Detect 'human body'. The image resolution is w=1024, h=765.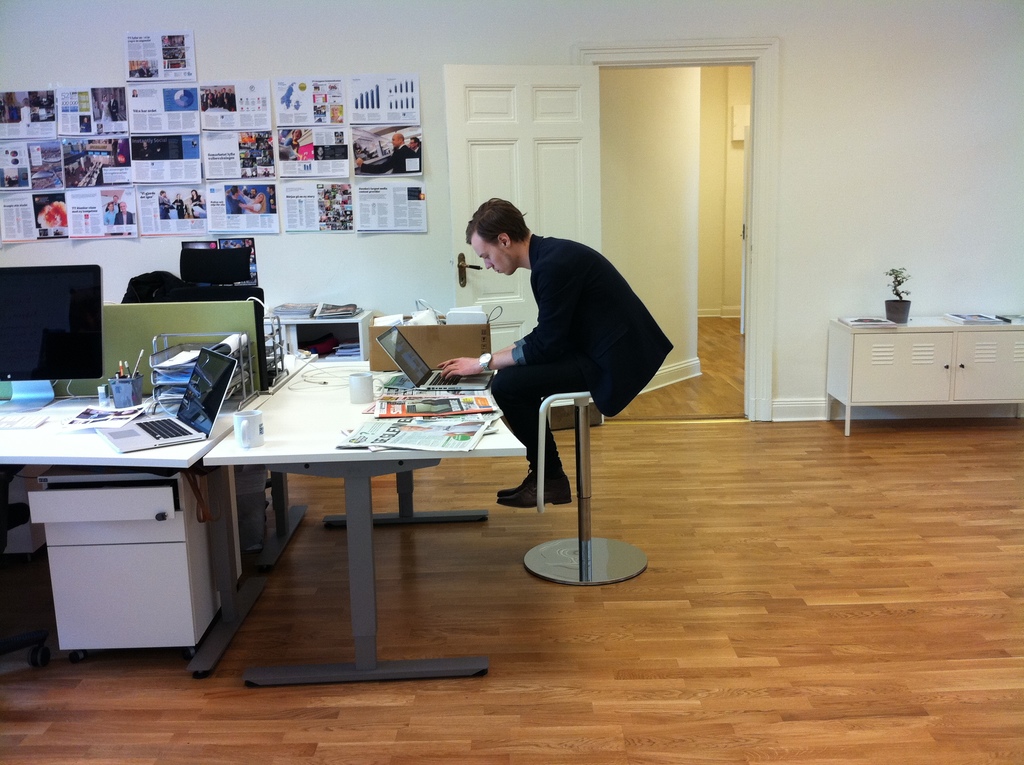
<region>108, 98, 122, 117</region>.
